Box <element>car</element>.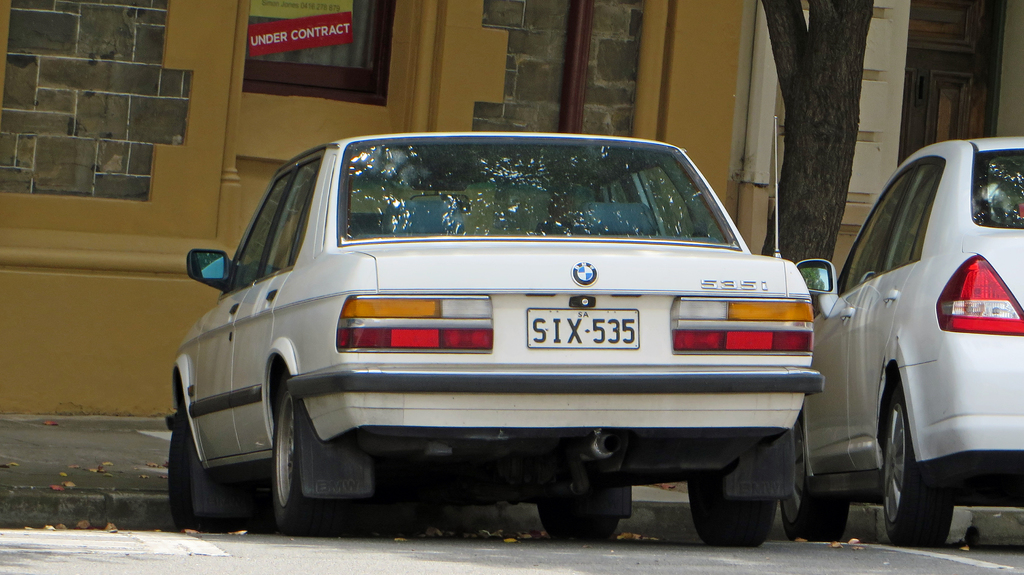
<region>156, 130, 826, 547</region>.
